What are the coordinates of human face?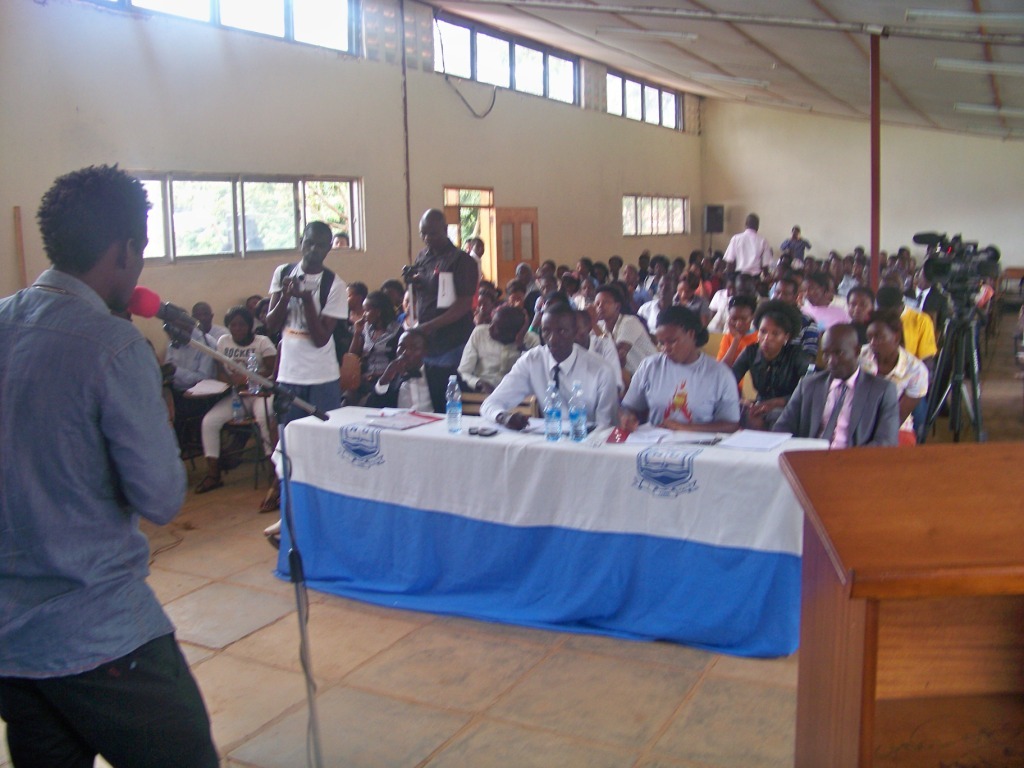
[x1=595, y1=292, x2=615, y2=320].
